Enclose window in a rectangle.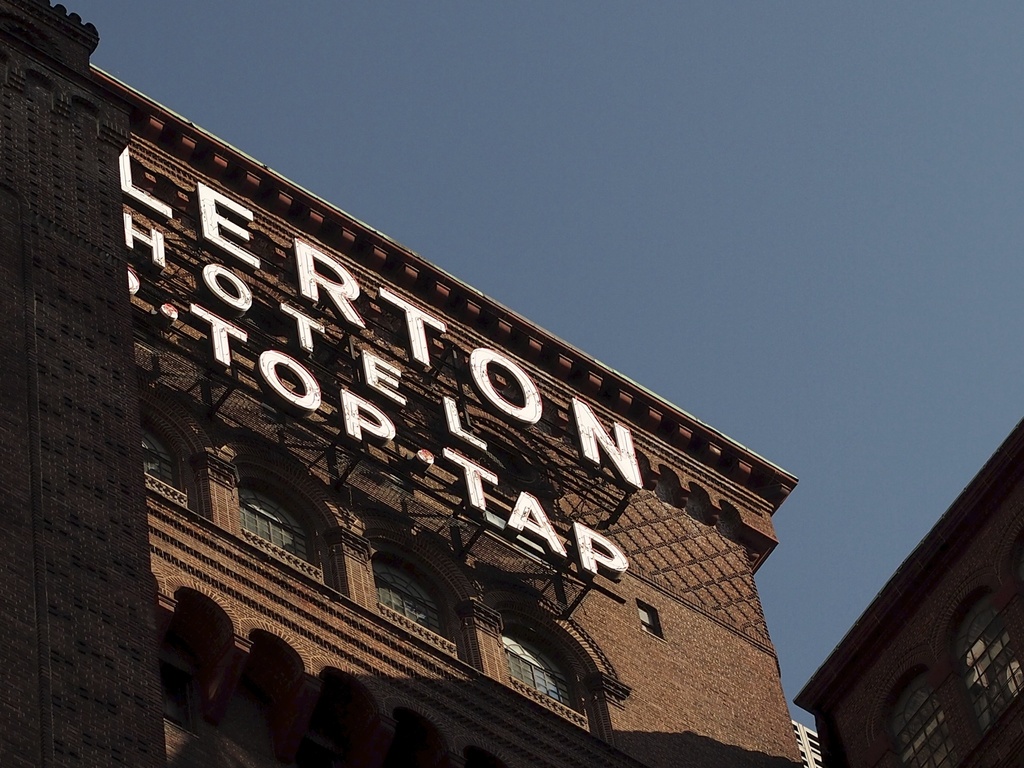
bbox(158, 659, 198, 735).
